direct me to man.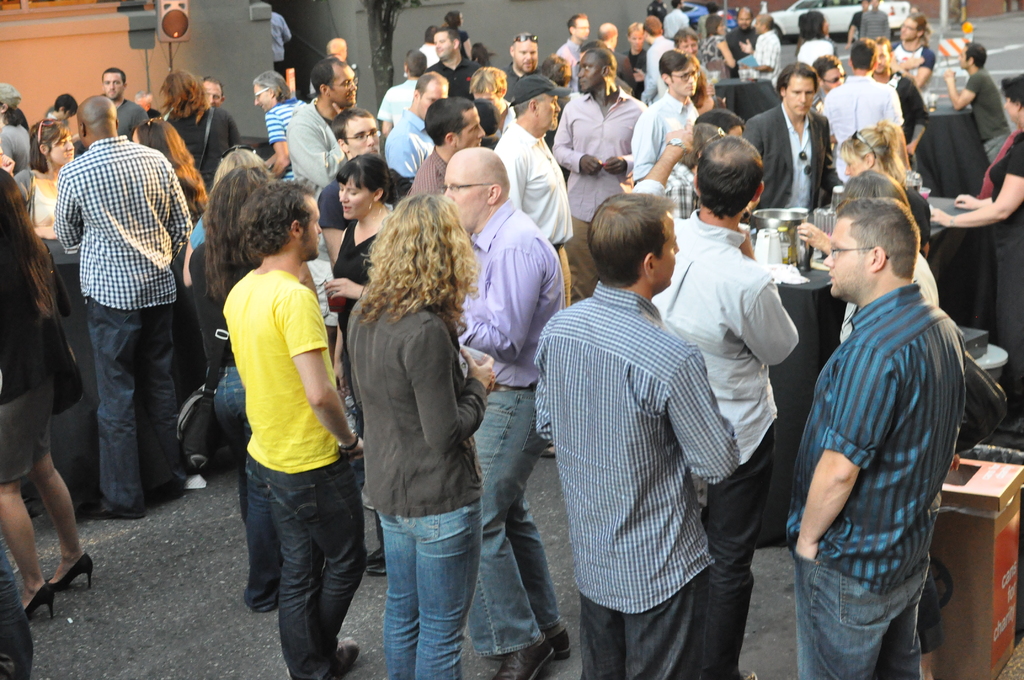
Direction: x1=49 y1=96 x2=188 y2=520.
